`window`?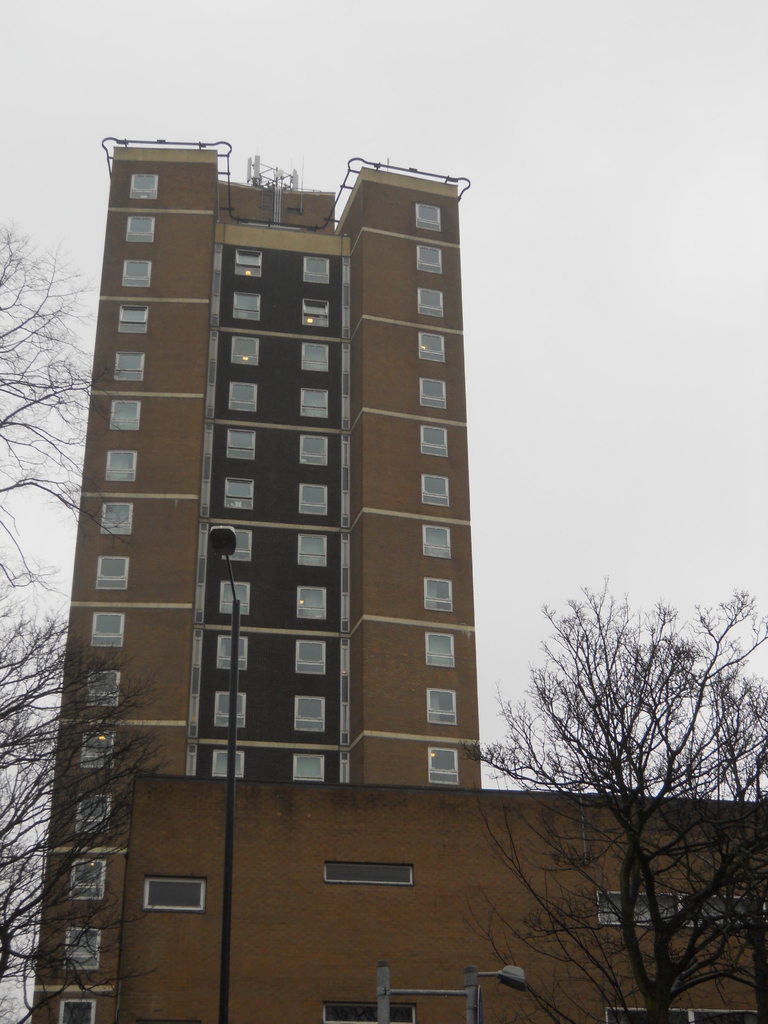
(229, 335, 260, 365)
